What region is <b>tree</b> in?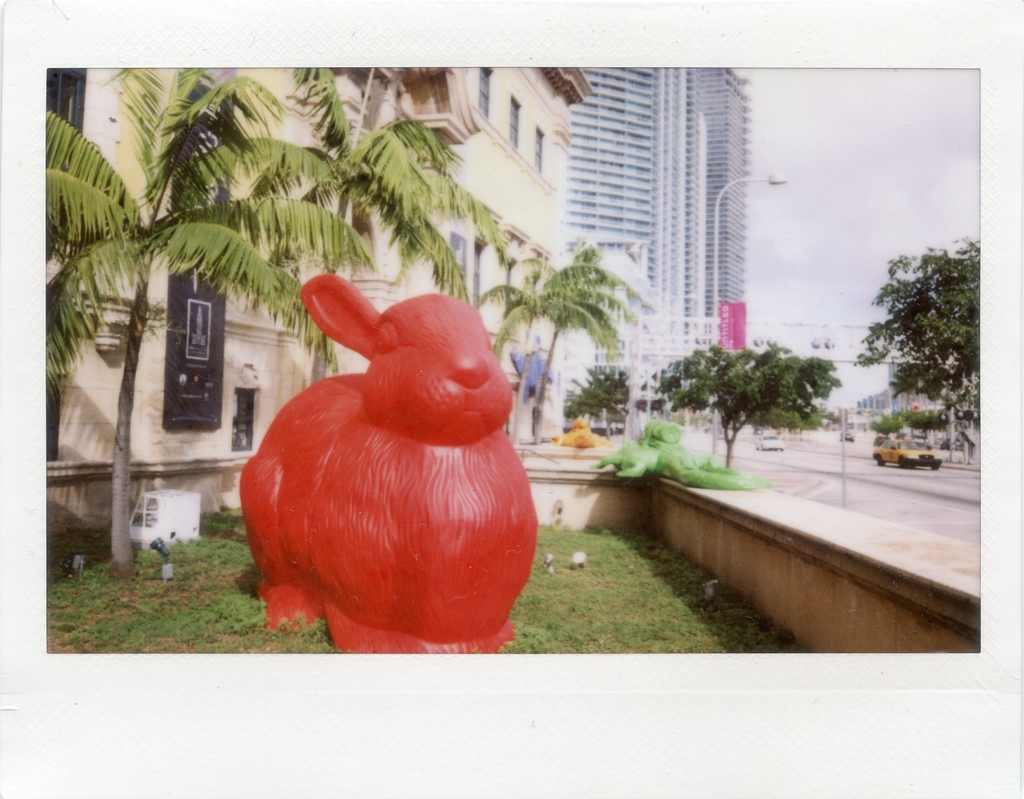
Rect(476, 256, 619, 436).
